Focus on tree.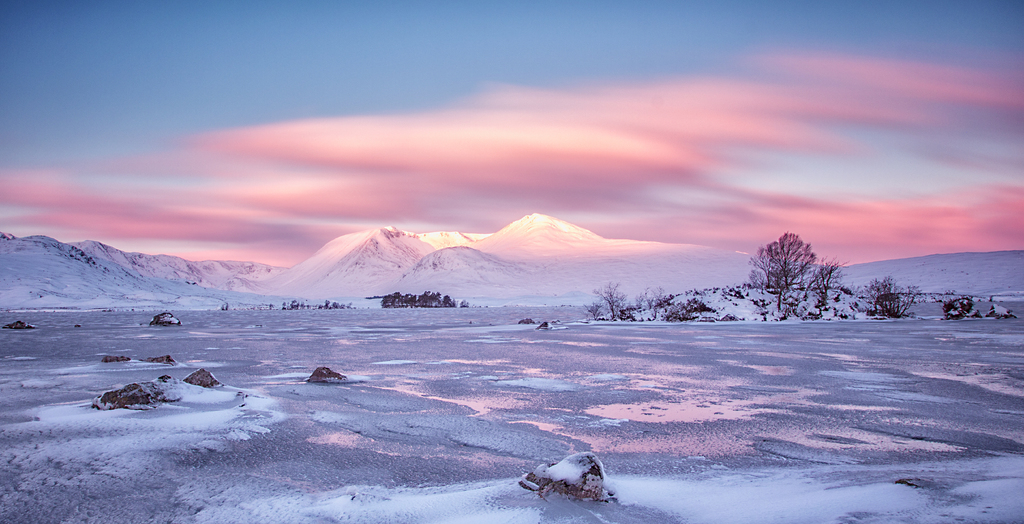
Focused at bbox=(747, 217, 843, 315).
